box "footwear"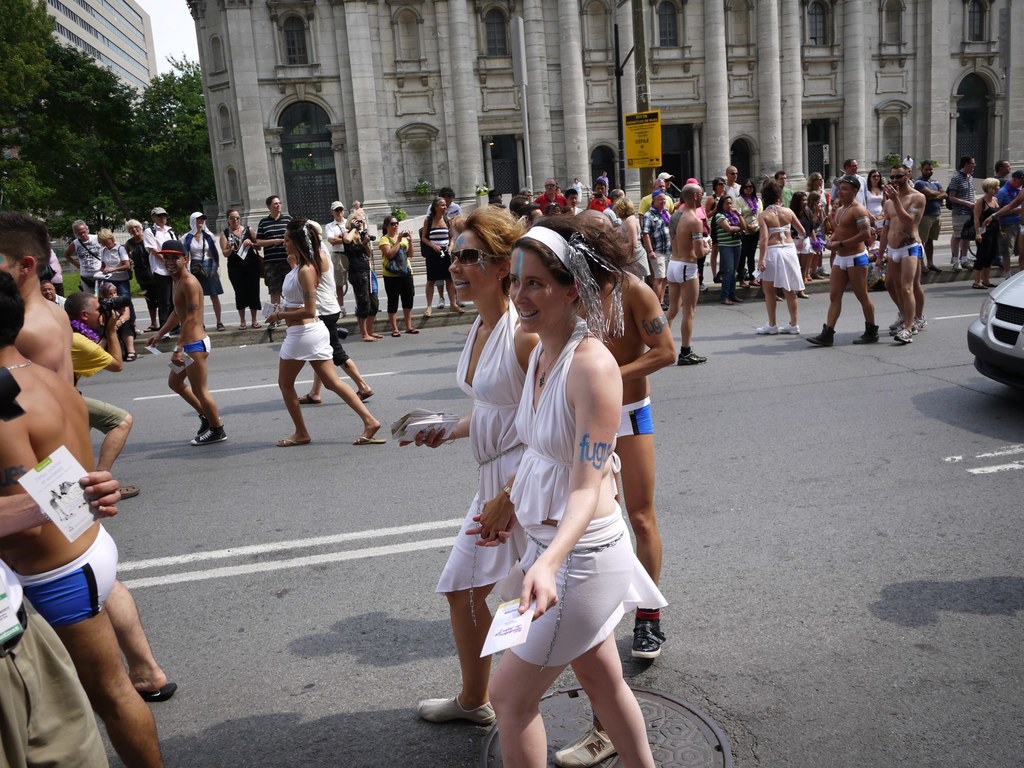
{"x1": 853, "y1": 324, "x2": 869, "y2": 346}
